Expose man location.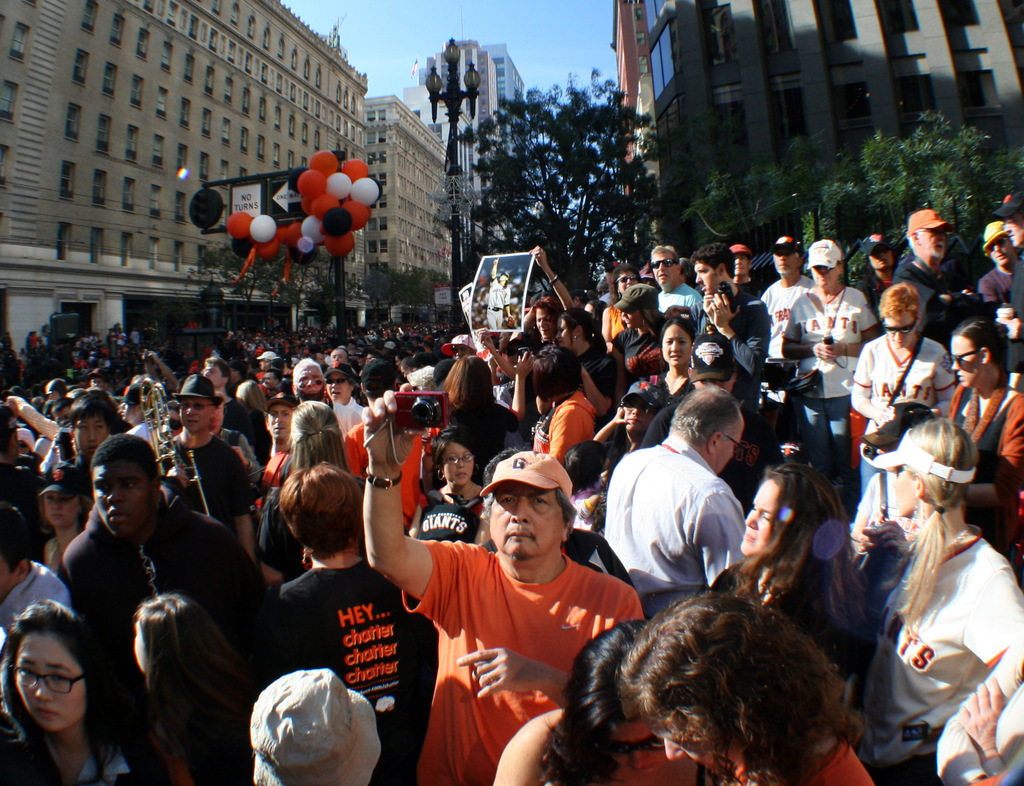
Exposed at 202/359/255/451.
